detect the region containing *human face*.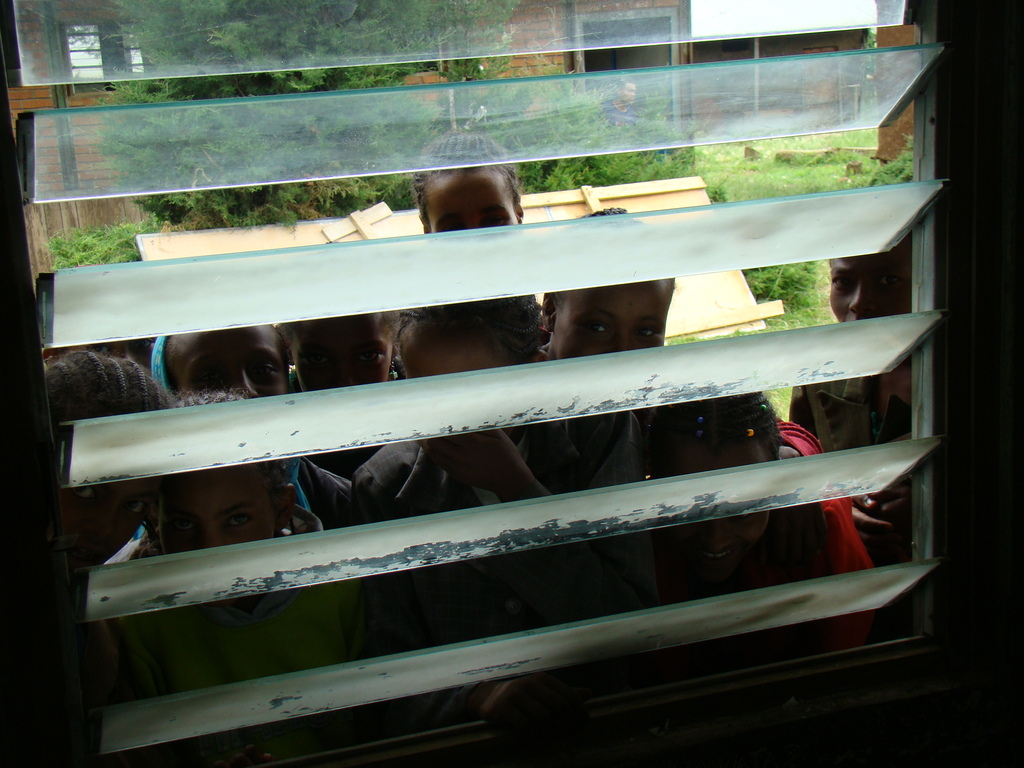
[left=289, top=328, right=393, bottom=387].
